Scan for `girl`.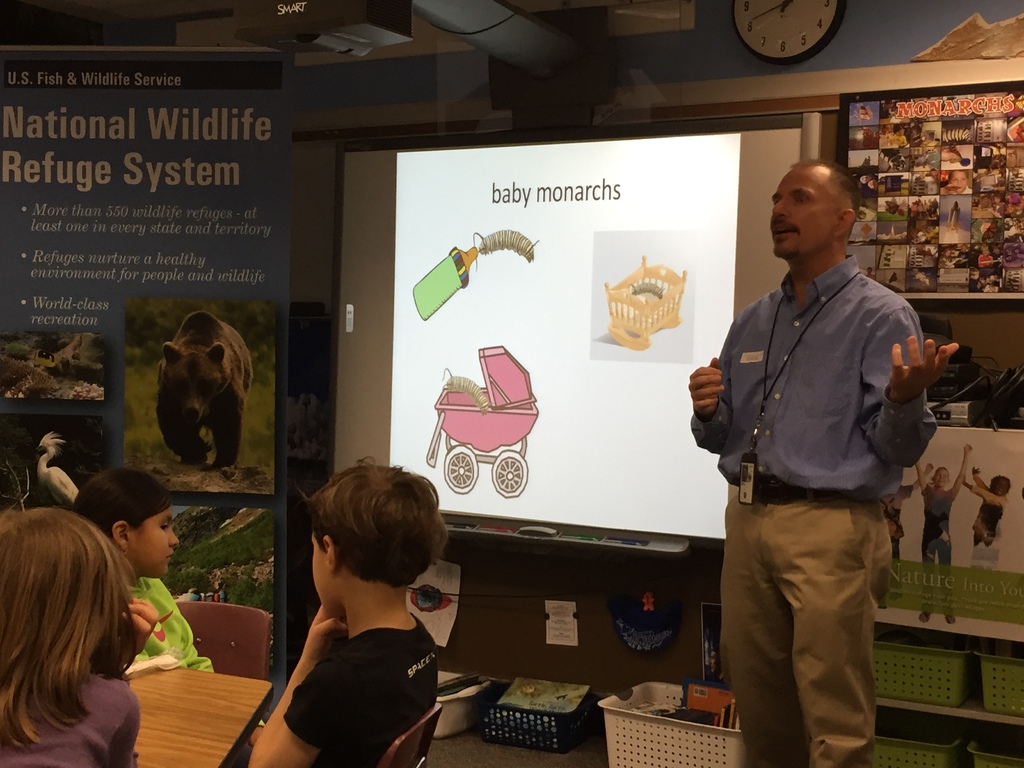
Scan result: {"x1": 0, "y1": 508, "x2": 138, "y2": 767}.
